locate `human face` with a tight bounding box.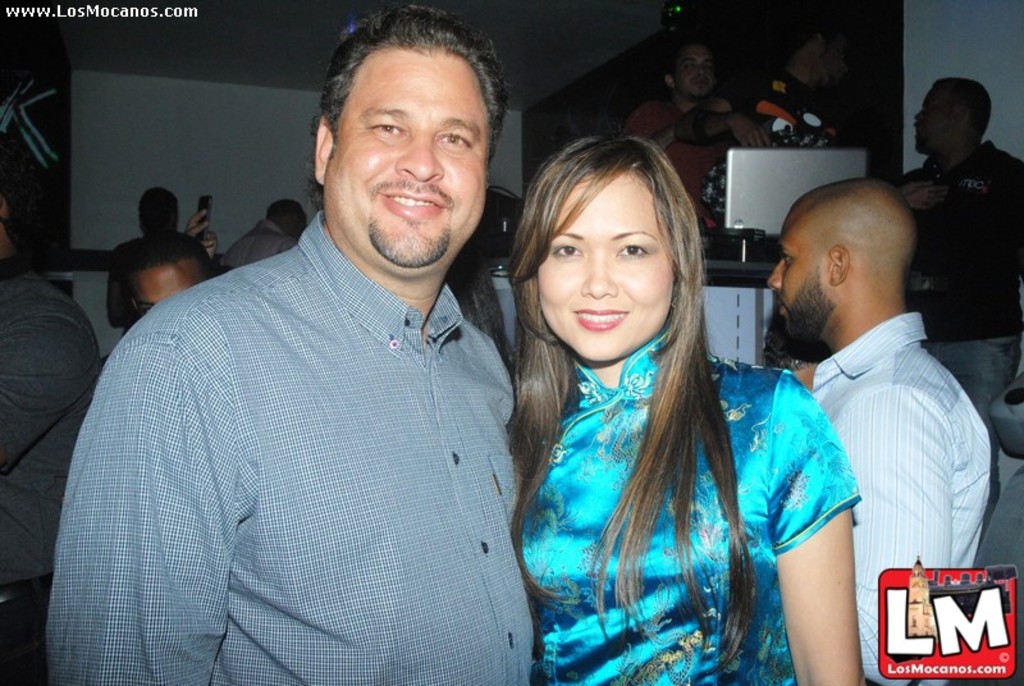
crop(823, 38, 851, 78).
